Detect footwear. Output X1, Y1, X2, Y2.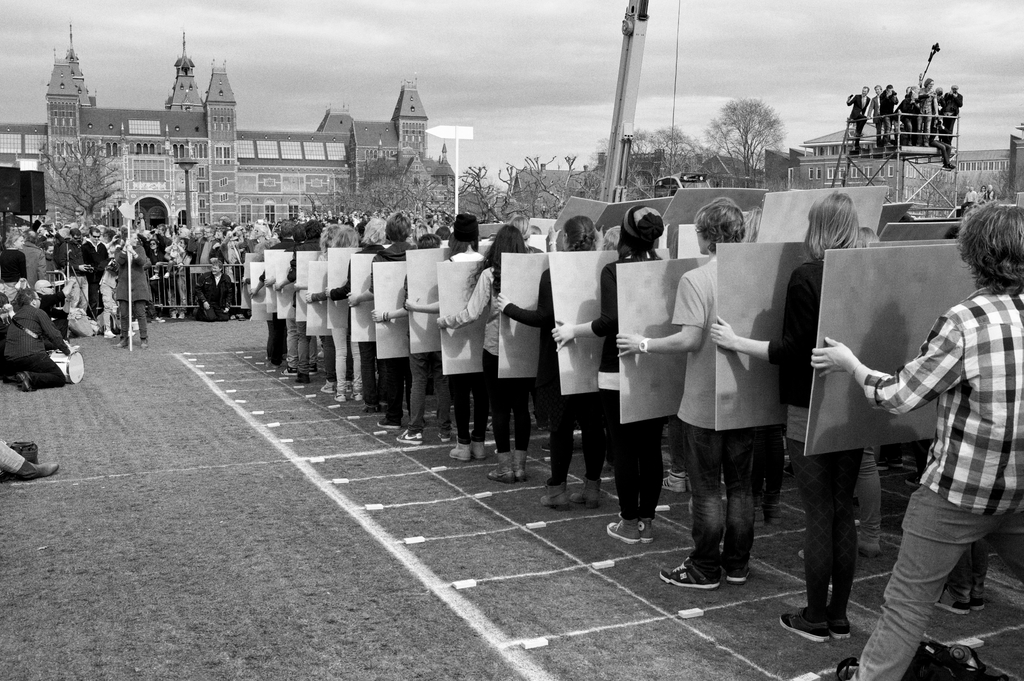
265, 358, 278, 367.
